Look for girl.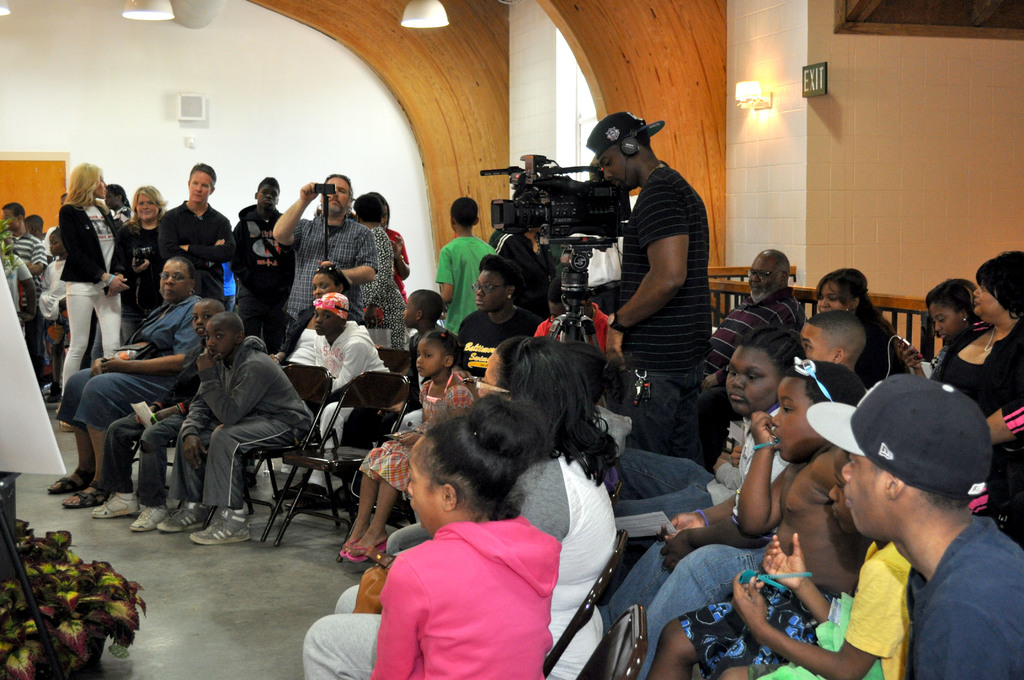
Found: x1=662, y1=357, x2=866, y2=537.
